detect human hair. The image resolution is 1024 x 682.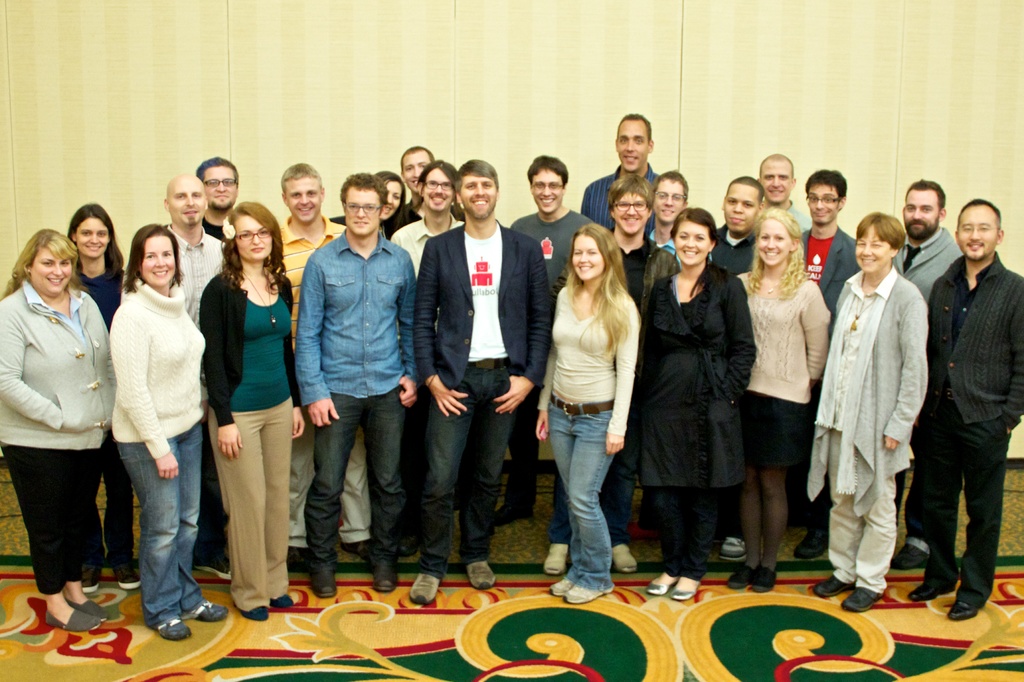
[left=61, top=202, right=124, bottom=282].
